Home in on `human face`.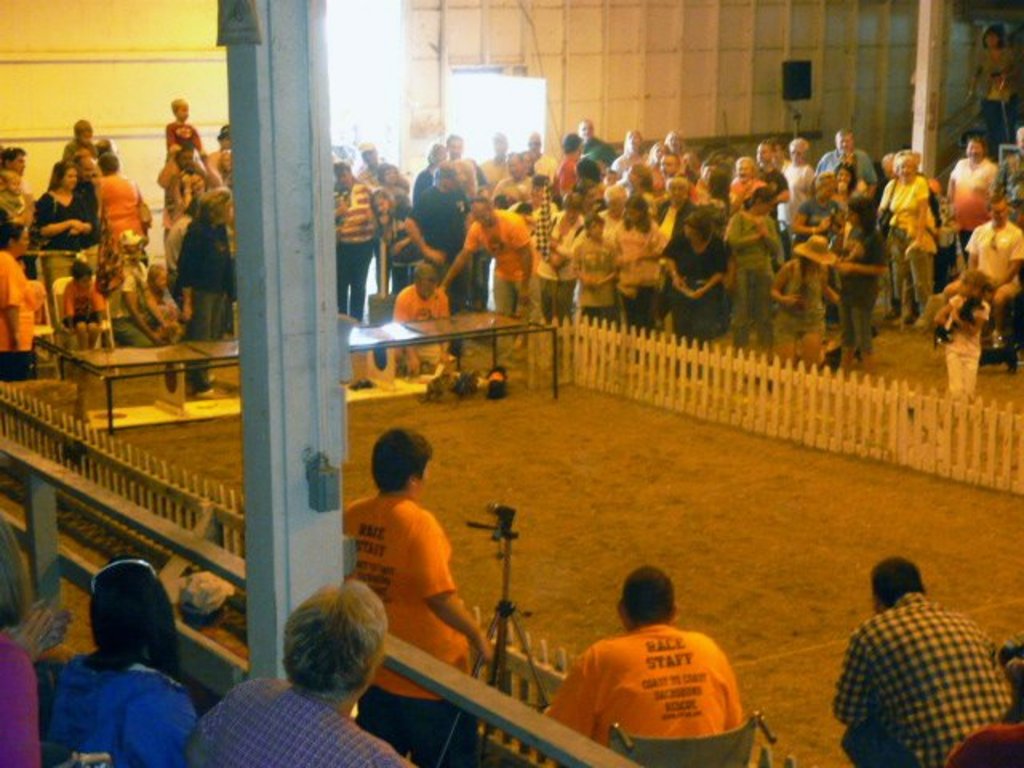
Homed in at (736,162,754,184).
